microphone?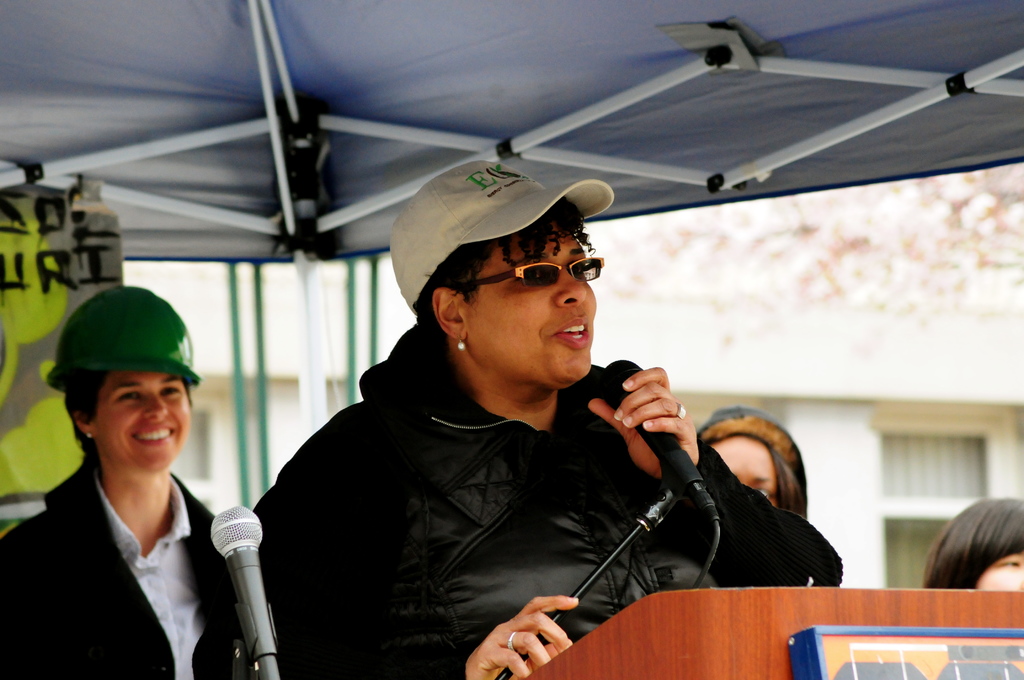
[x1=595, y1=358, x2=723, y2=527]
